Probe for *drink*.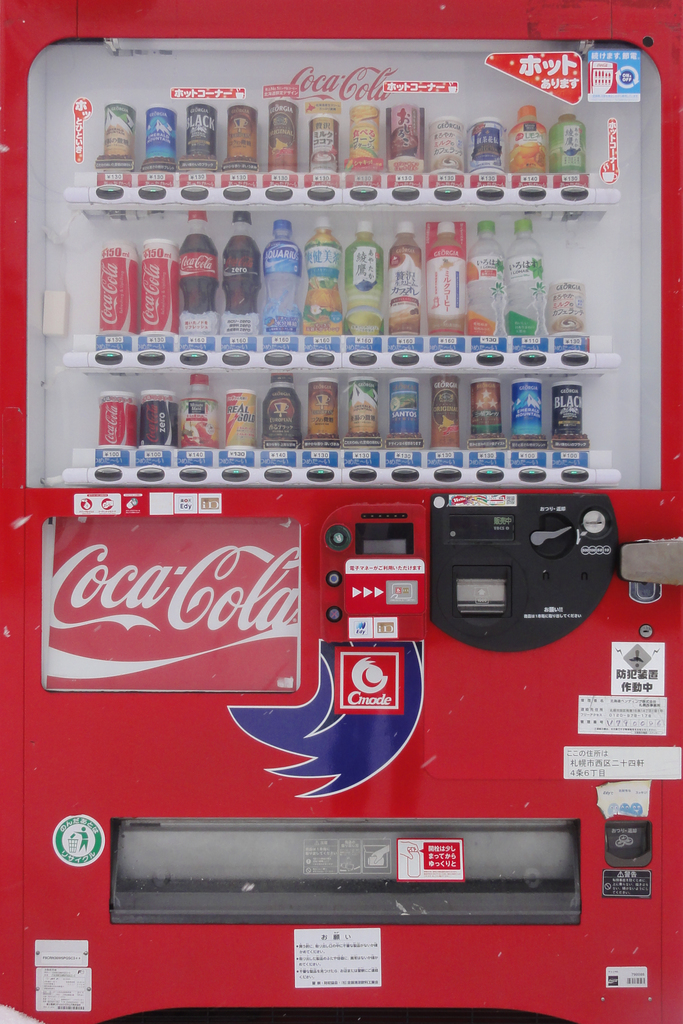
Probe result: box=[385, 223, 422, 333].
